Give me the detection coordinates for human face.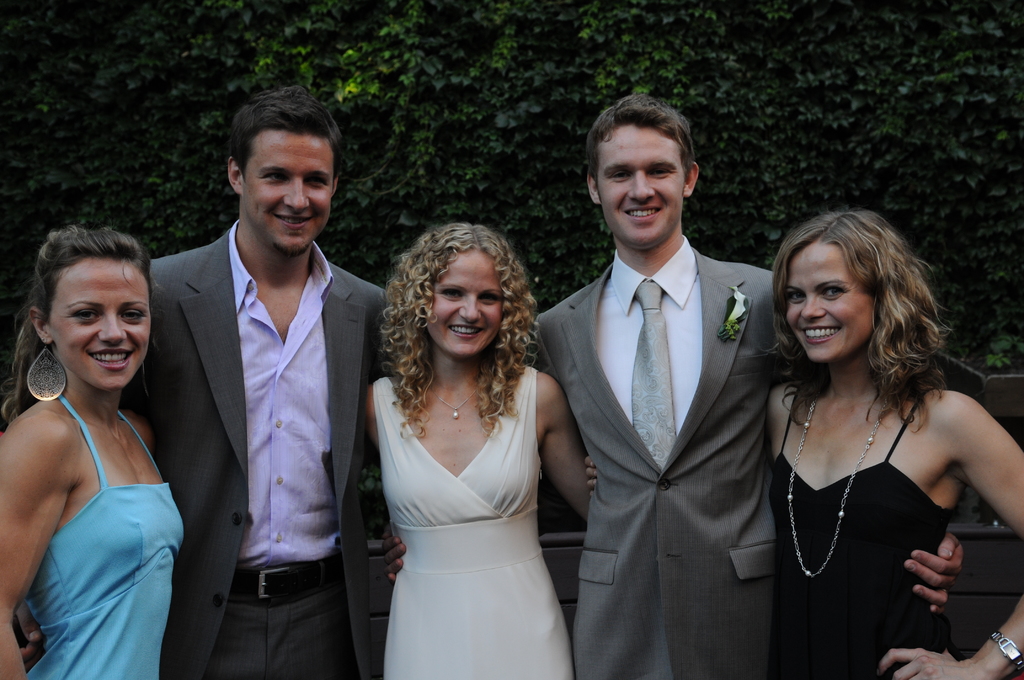
box=[596, 125, 683, 247].
